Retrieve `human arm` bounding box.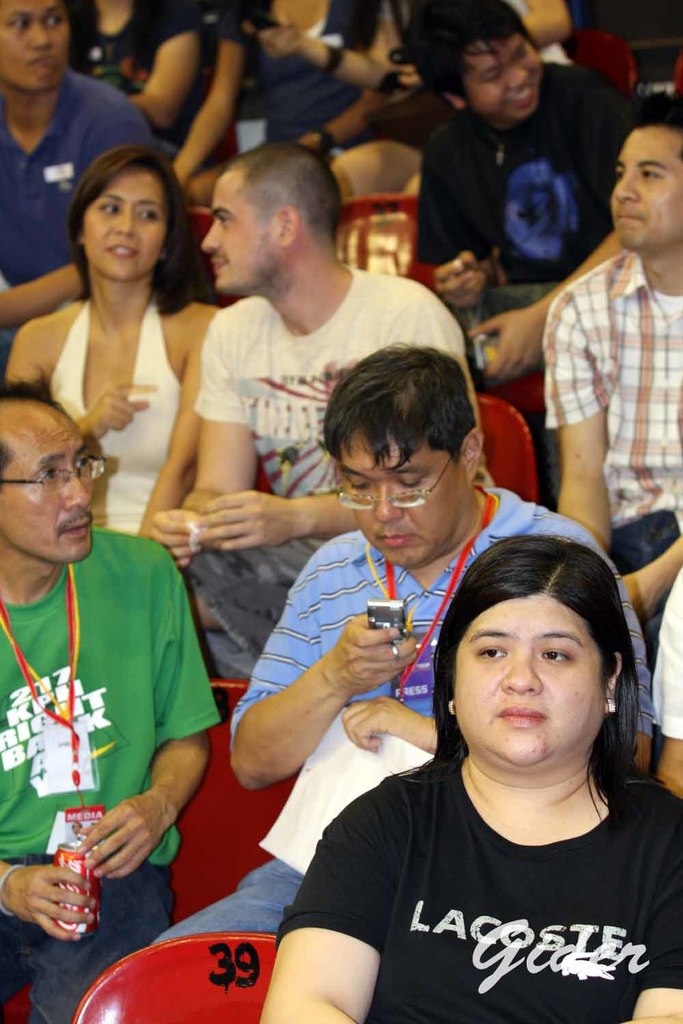
Bounding box: {"x1": 541, "y1": 287, "x2": 611, "y2": 560}.
